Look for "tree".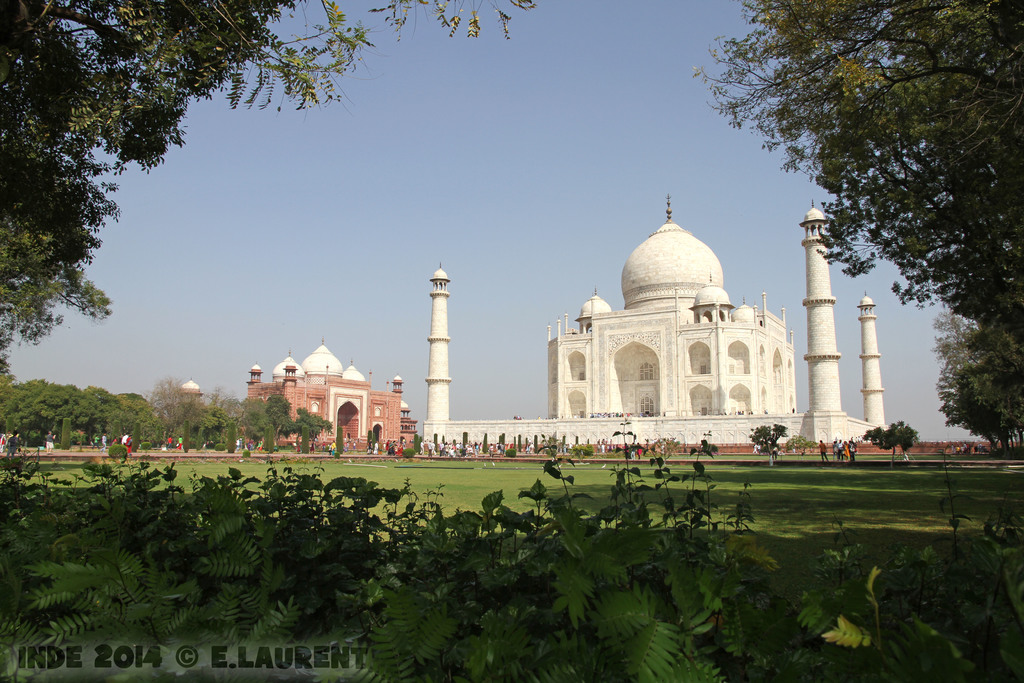
Found: x1=136, y1=375, x2=200, y2=455.
